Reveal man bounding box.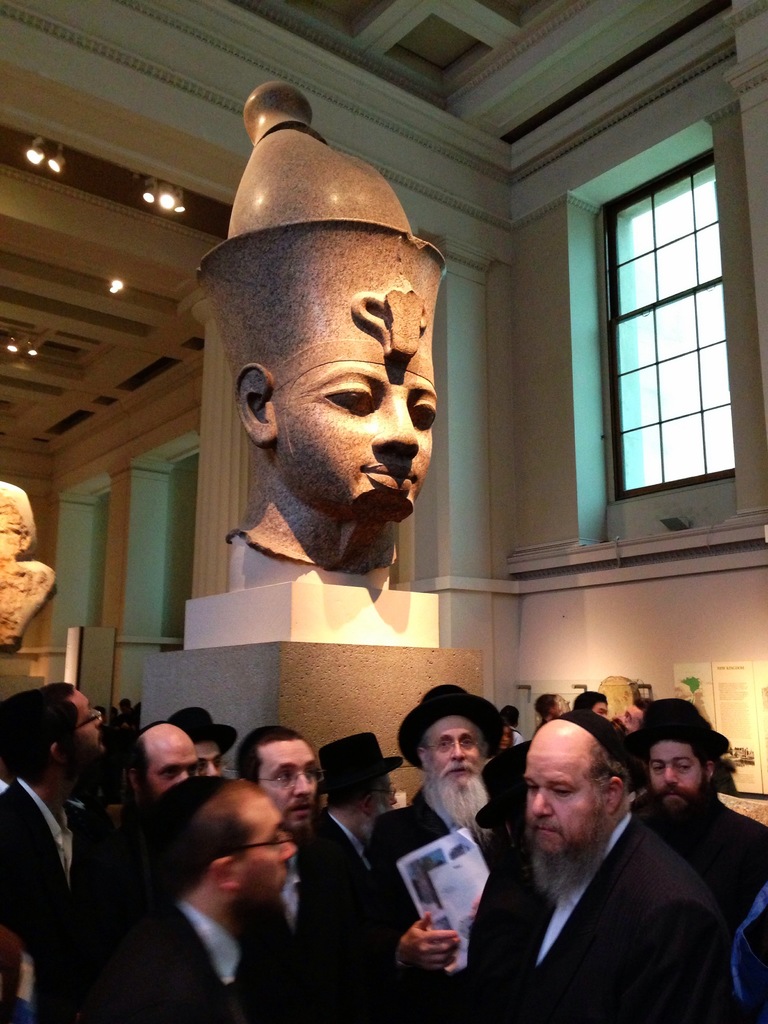
Revealed: 104/788/308/998.
